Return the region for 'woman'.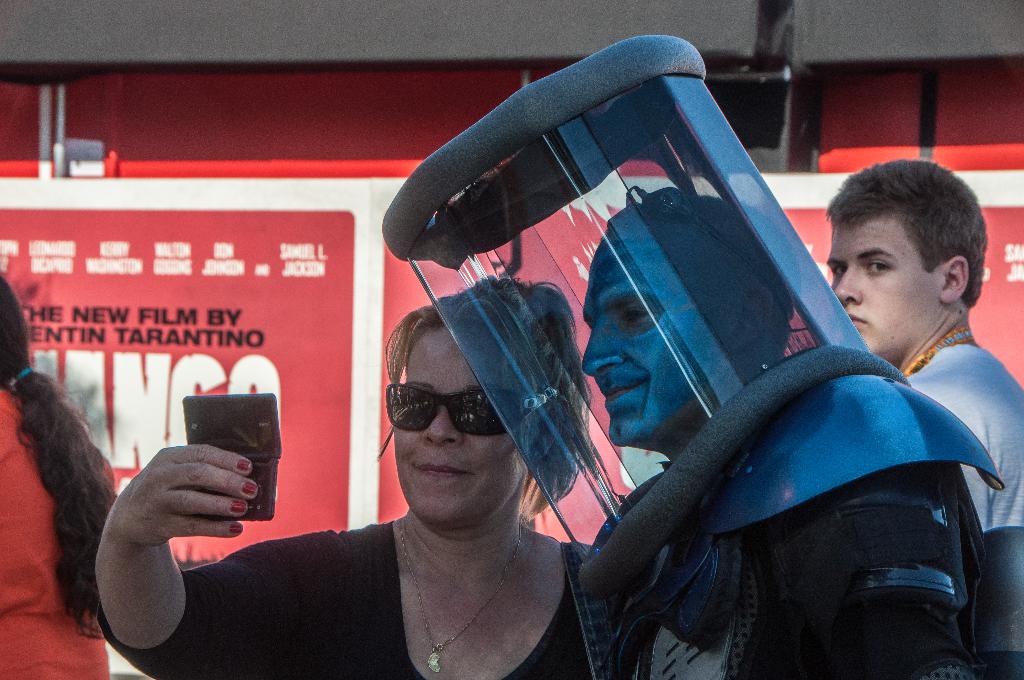
0,273,119,679.
